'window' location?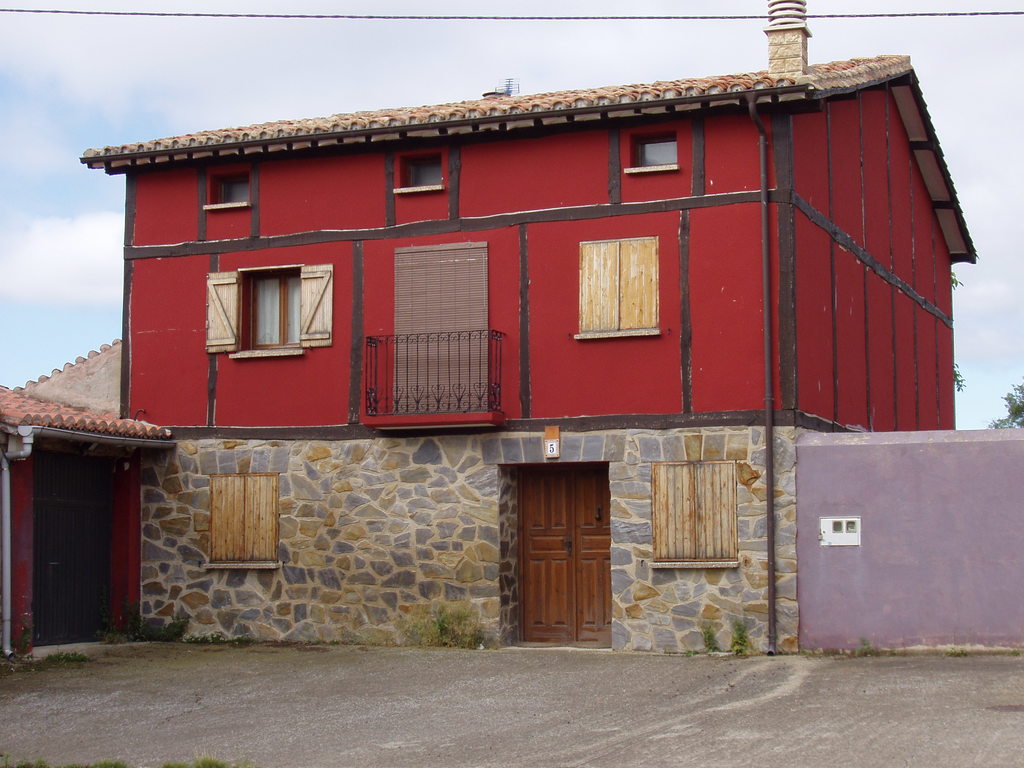
detection(202, 468, 282, 569)
